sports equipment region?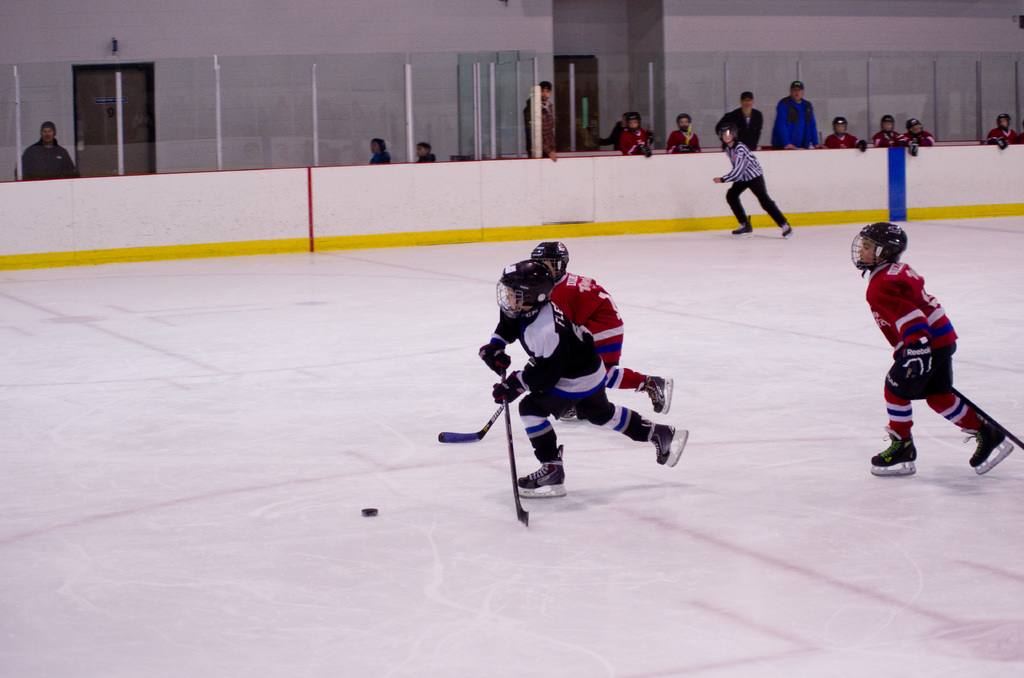
[492, 364, 526, 401]
